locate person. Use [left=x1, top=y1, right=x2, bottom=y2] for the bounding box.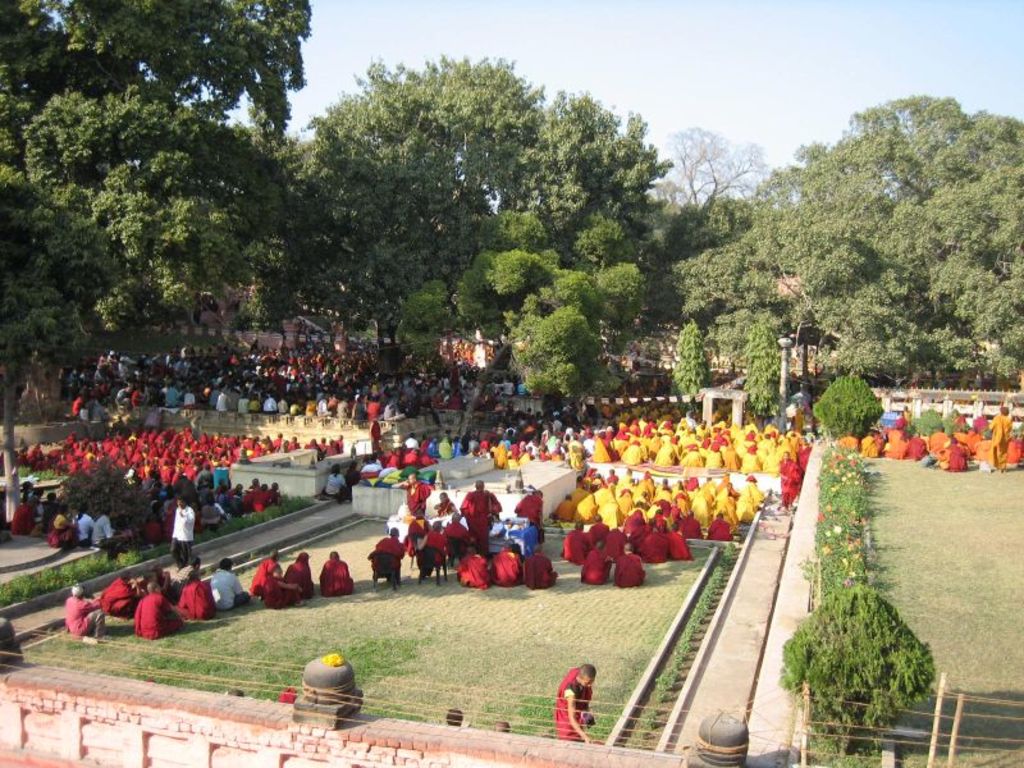
[left=285, top=556, right=310, bottom=602].
